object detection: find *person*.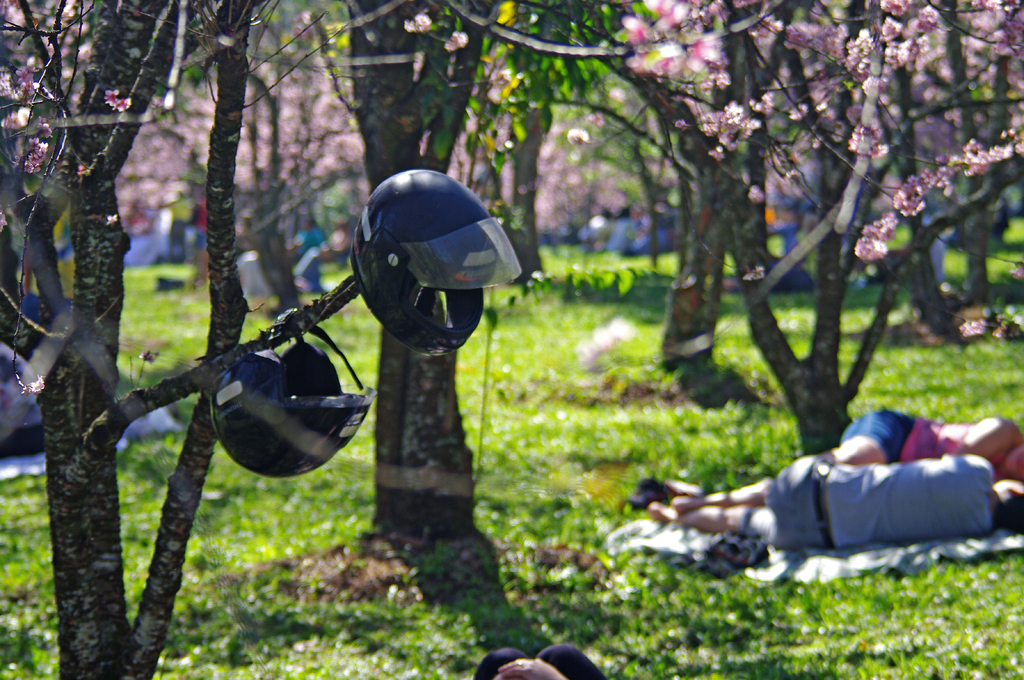
{"x1": 822, "y1": 412, "x2": 1023, "y2": 475}.
